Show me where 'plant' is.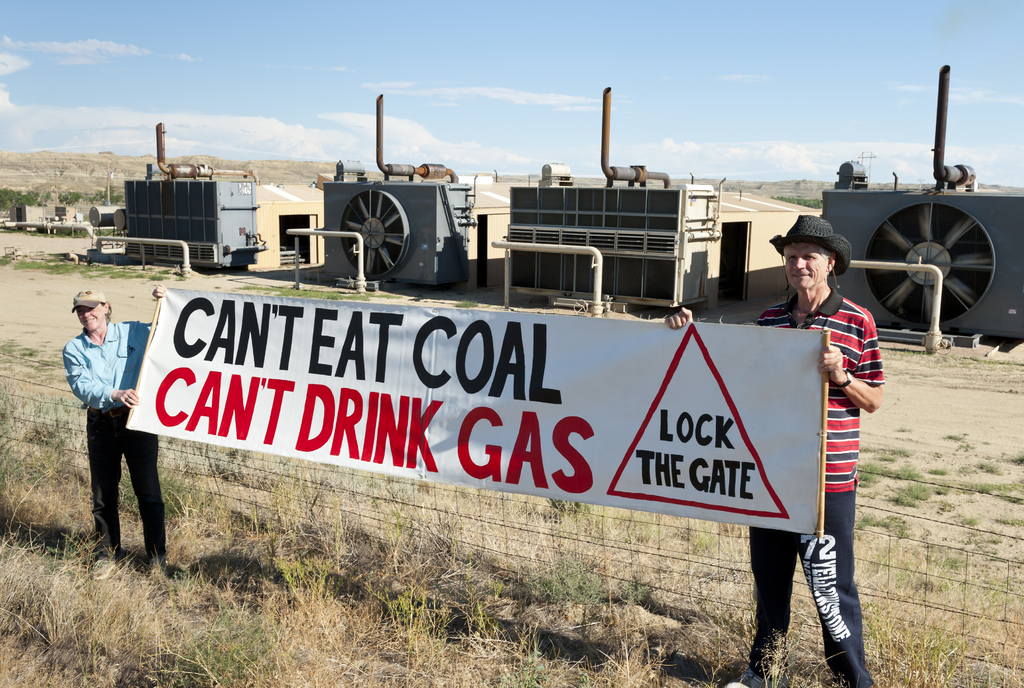
'plant' is at 80:263:109:281.
